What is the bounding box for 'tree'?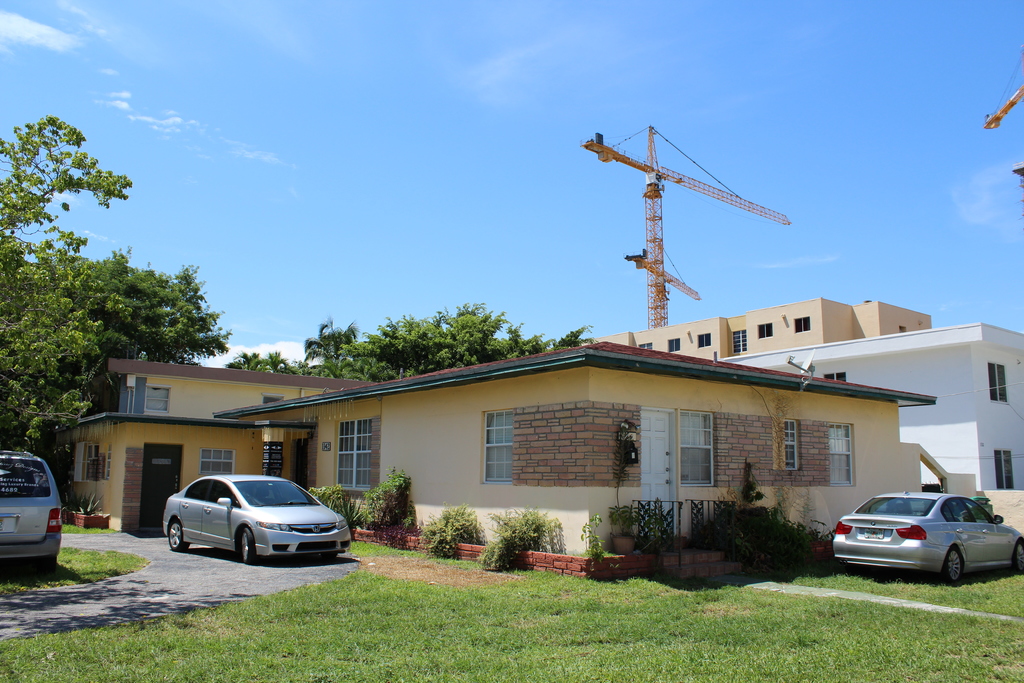
bbox(75, 240, 234, 399).
